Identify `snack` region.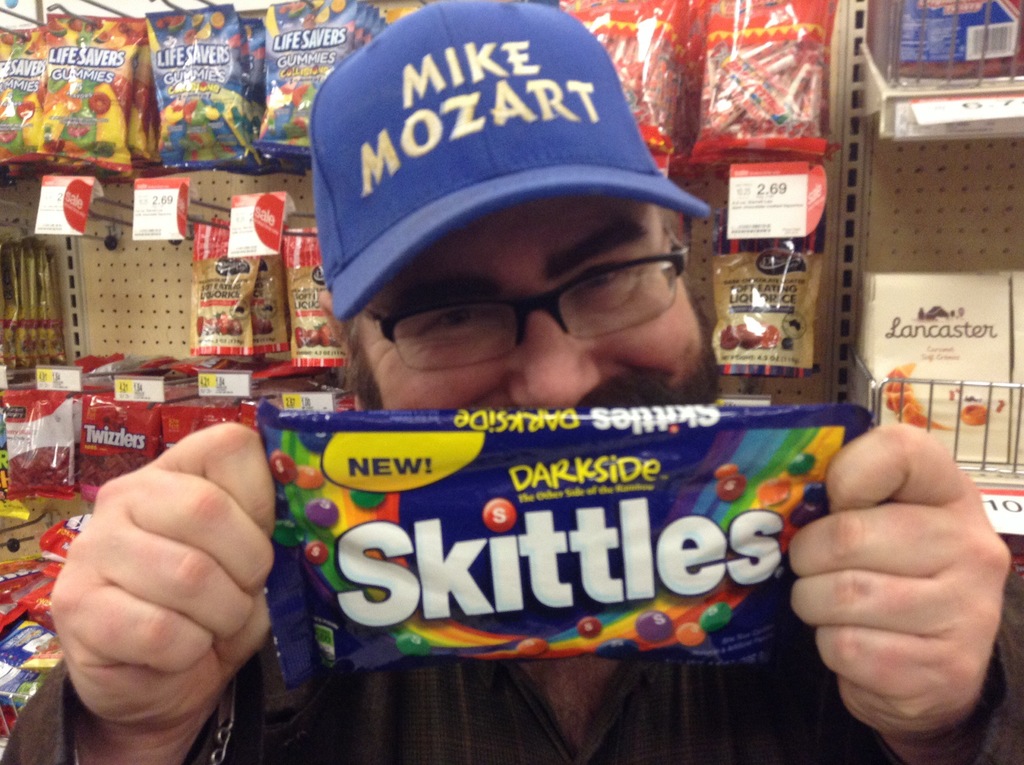
Region: <box>699,33,836,145</box>.
